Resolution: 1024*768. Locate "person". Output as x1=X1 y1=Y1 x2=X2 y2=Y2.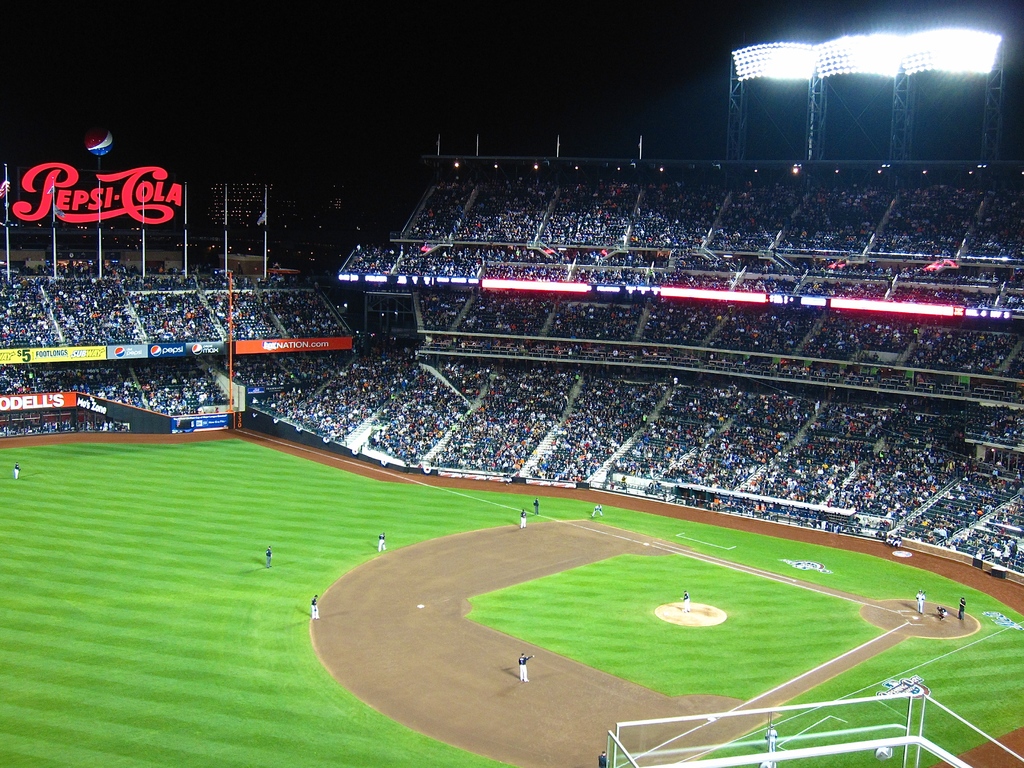
x1=534 y1=500 x2=541 y2=519.
